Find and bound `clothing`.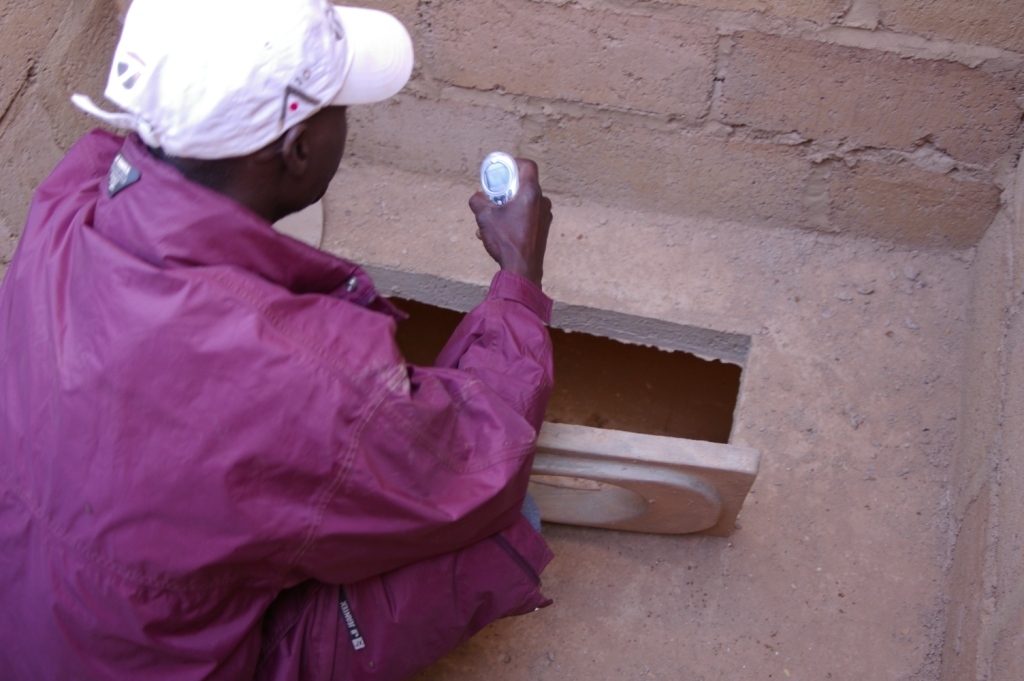
Bound: l=30, t=68, r=554, b=647.
